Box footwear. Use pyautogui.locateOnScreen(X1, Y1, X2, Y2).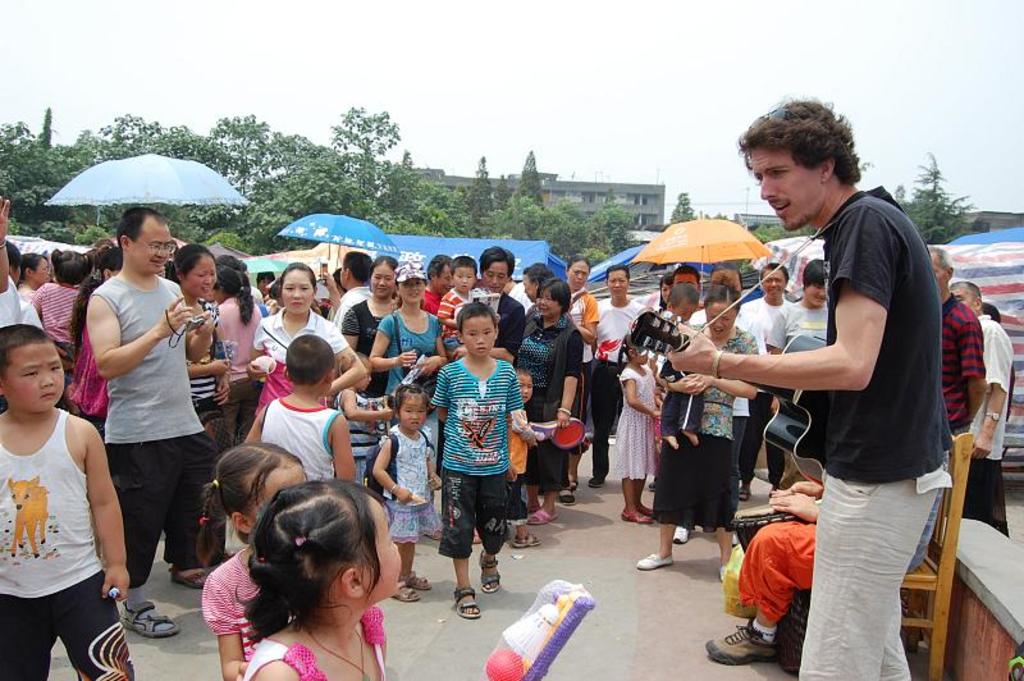
pyautogui.locateOnScreen(640, 502, 654, 518).
